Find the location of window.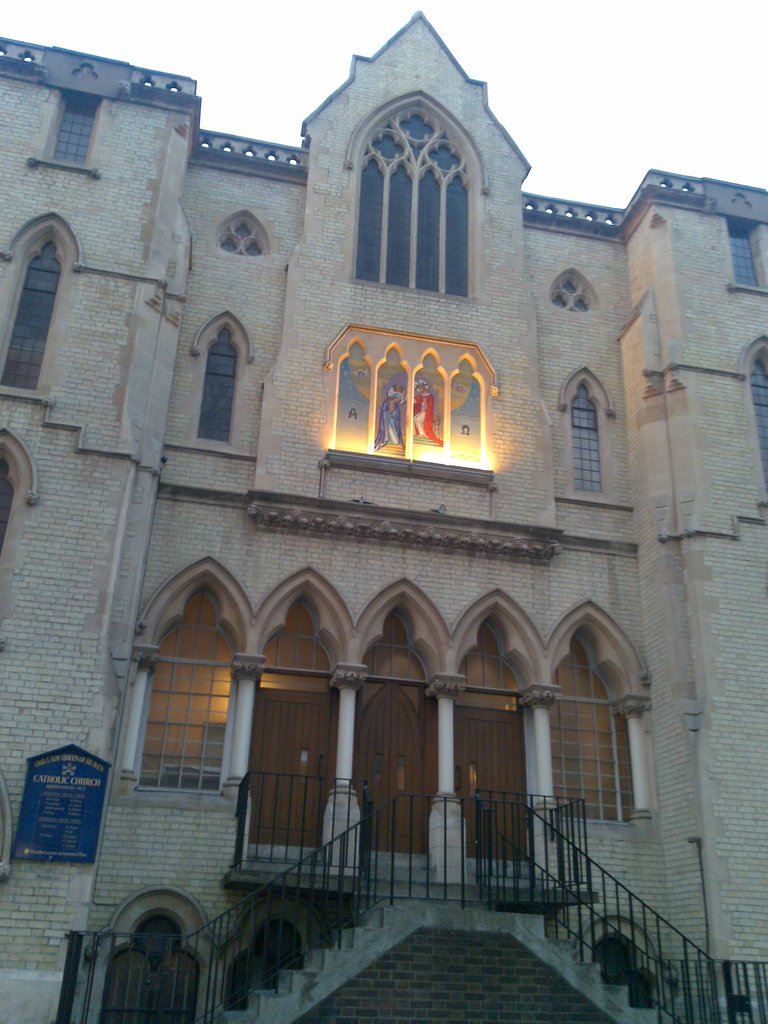
Location: [left=128, top=581, right=229, bottom=795].
